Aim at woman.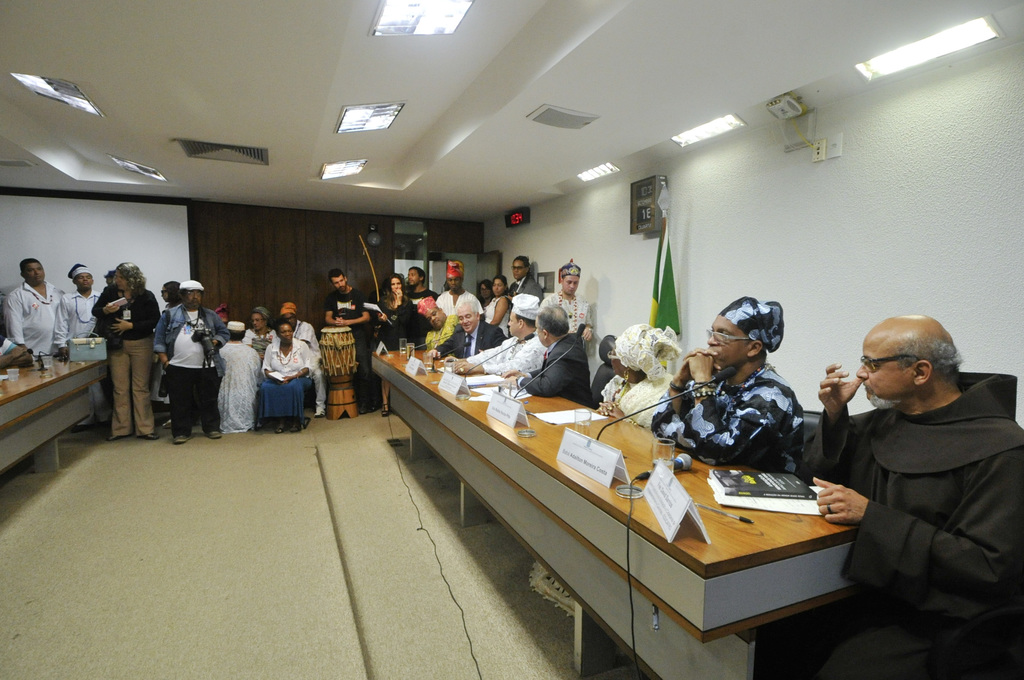
Aimed at {"left": 375, "top": 271, "right": 418, "bottom": 416}.
